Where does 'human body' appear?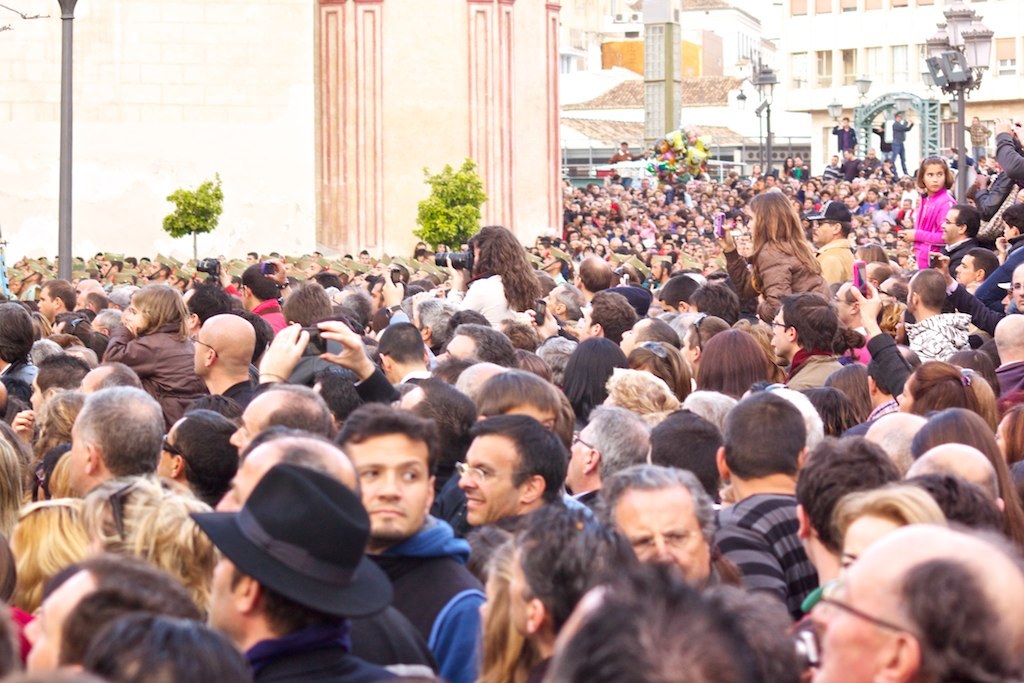
Appears at locate(434, 321, 526, 368).
